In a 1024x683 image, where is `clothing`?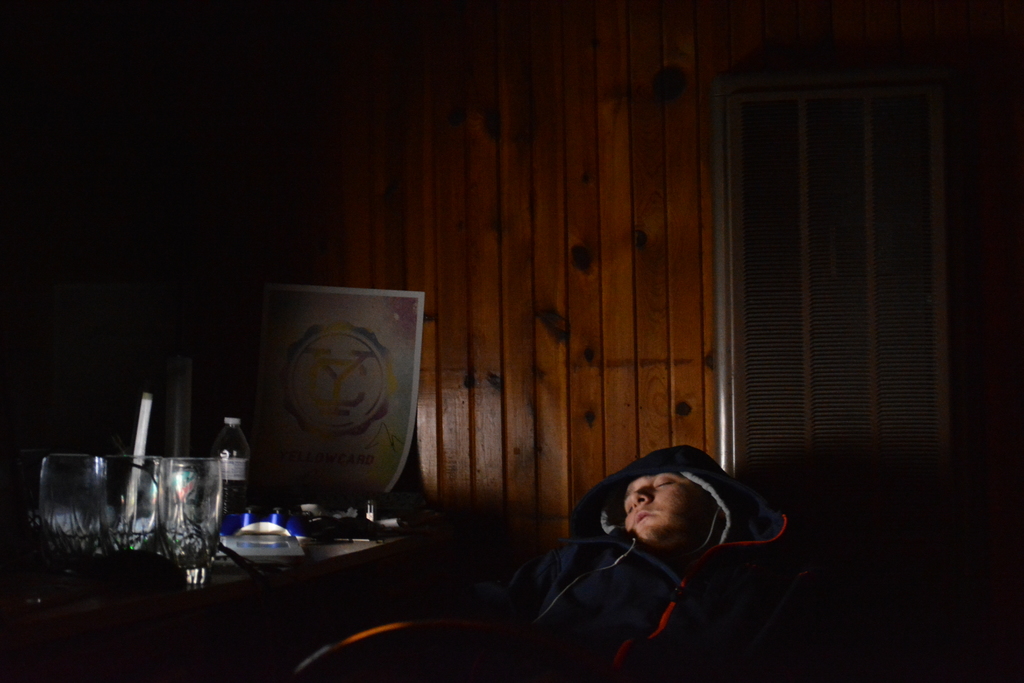
detection(418, 444, 789, 682).
